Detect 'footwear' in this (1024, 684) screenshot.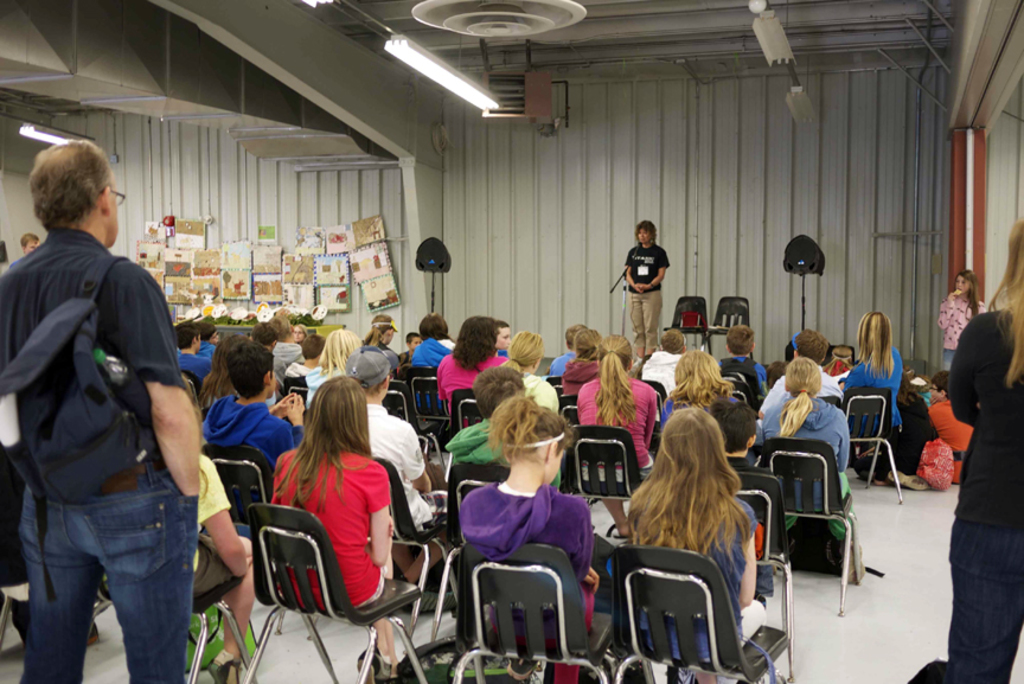
Detection: 885 471 930 493.
